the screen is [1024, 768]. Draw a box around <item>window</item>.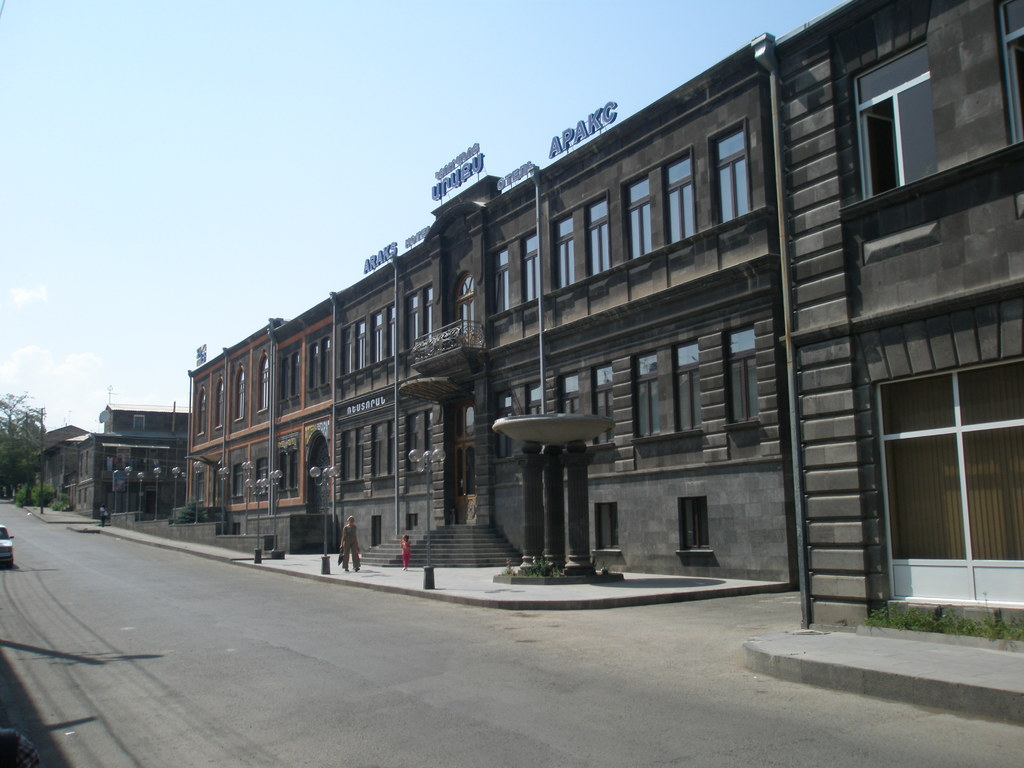
bbox(253, 355, 268, 413).
